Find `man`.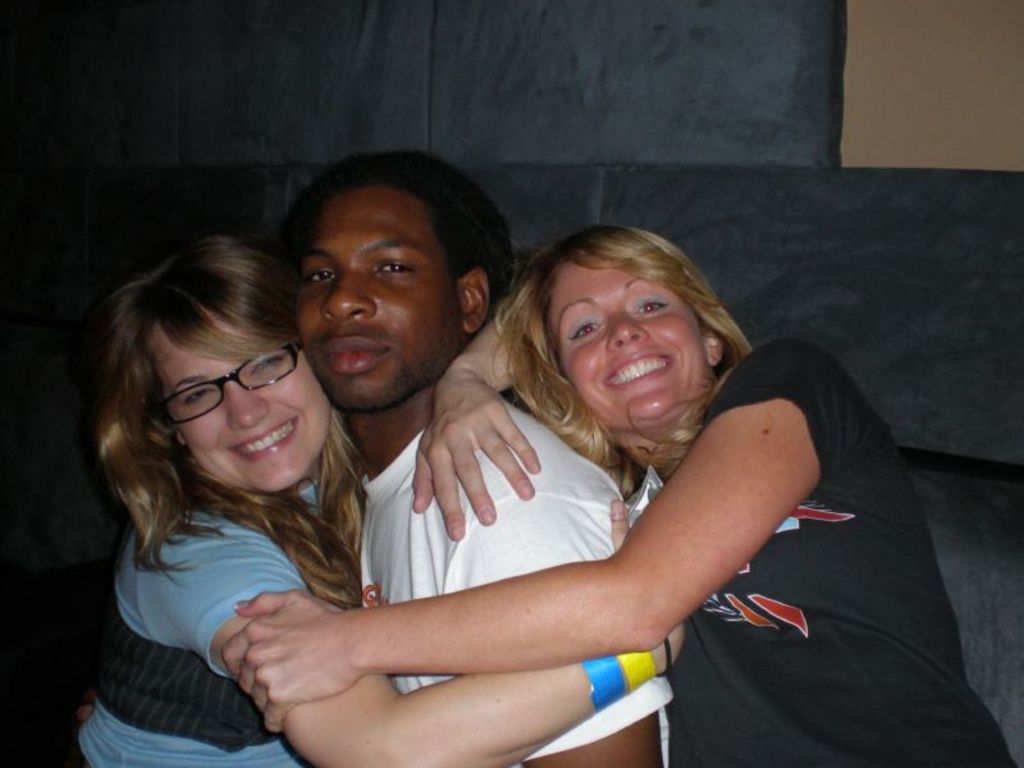
(265,132,682,767).
